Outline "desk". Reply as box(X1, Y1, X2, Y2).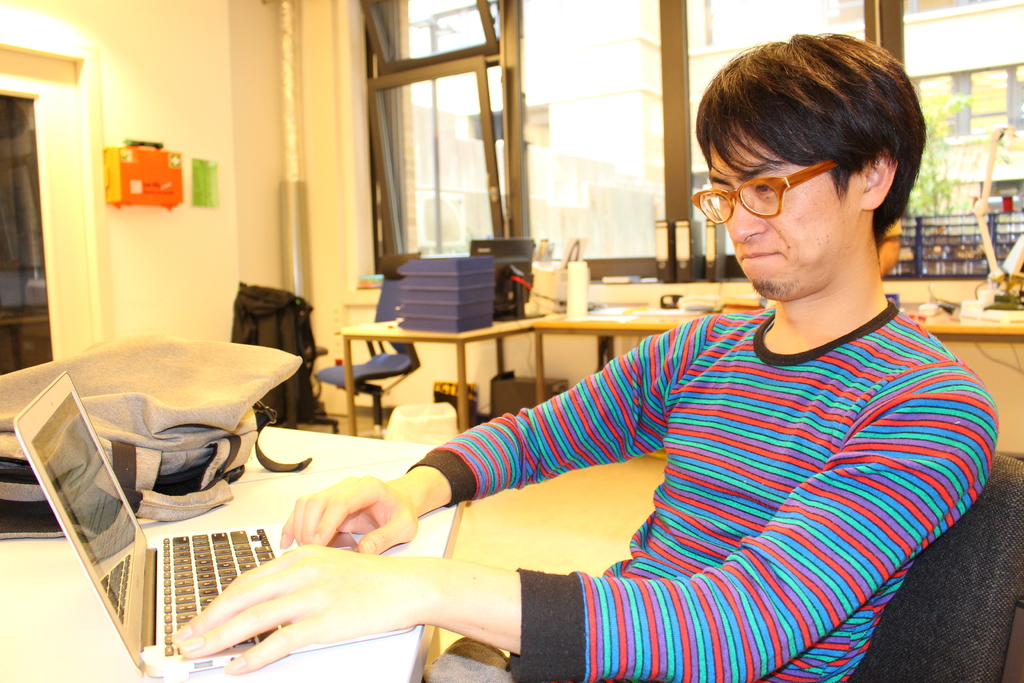
box(923, 312, 1023, 343).
